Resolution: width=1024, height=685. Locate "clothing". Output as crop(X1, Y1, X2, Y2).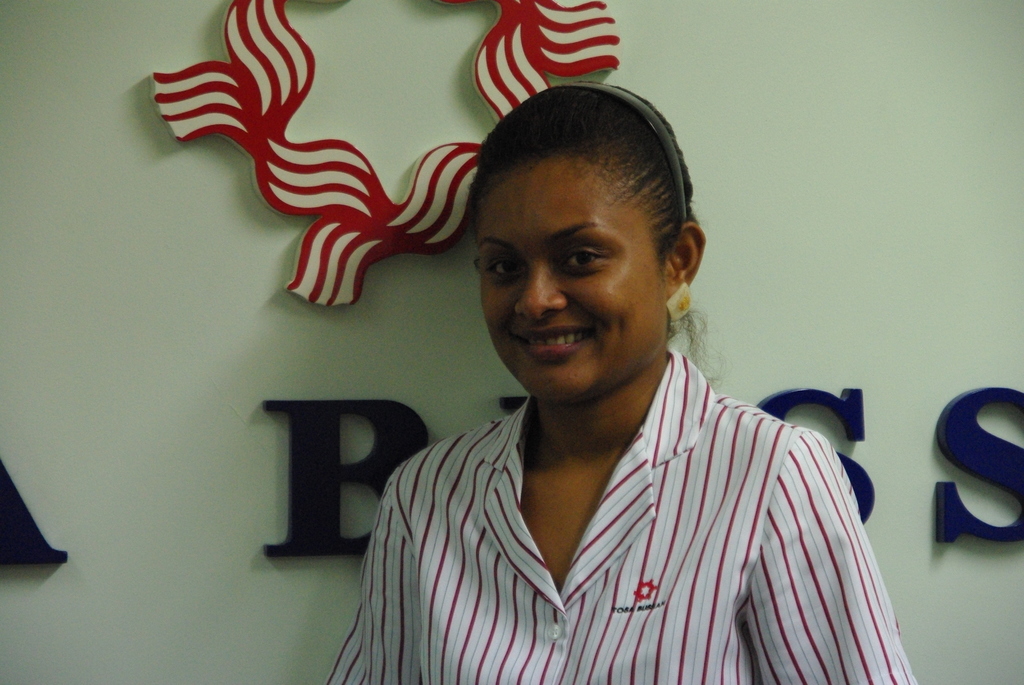
crop(322, 383, 940, 684).
